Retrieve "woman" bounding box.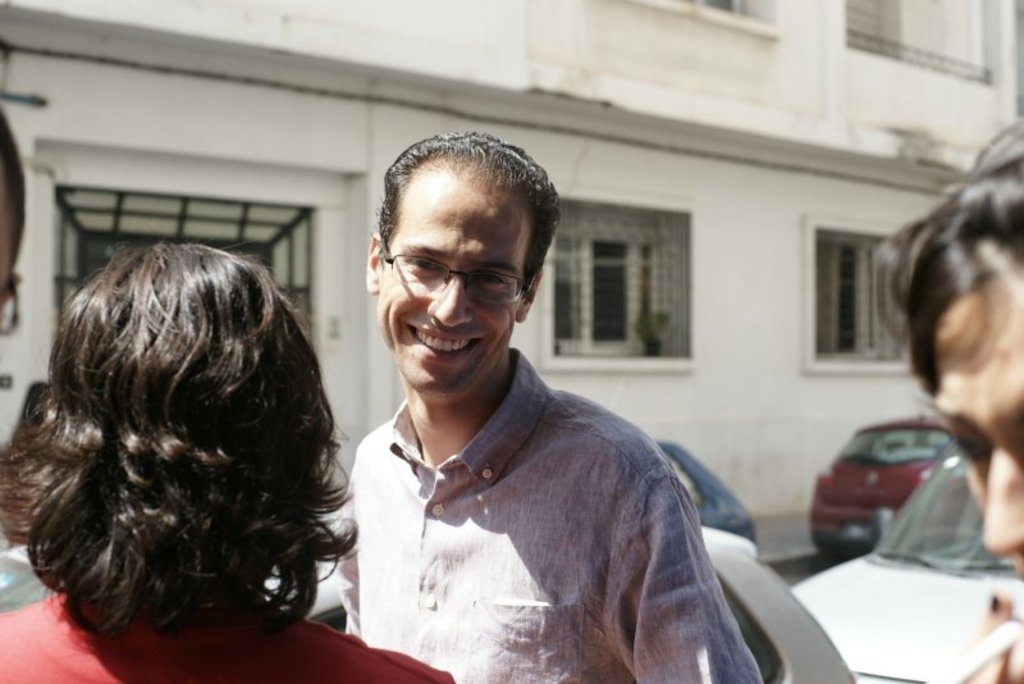
Bounding box: region(877, 120, 1023, 683).
